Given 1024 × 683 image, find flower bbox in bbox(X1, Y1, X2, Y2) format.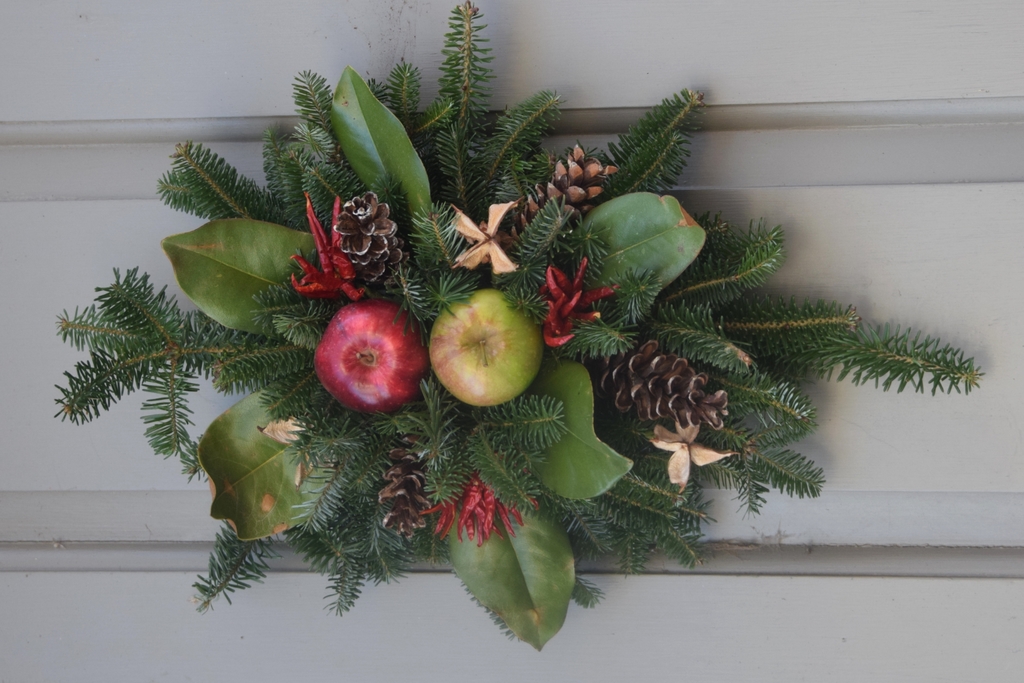
bbox(432, 478, 524, 547).
